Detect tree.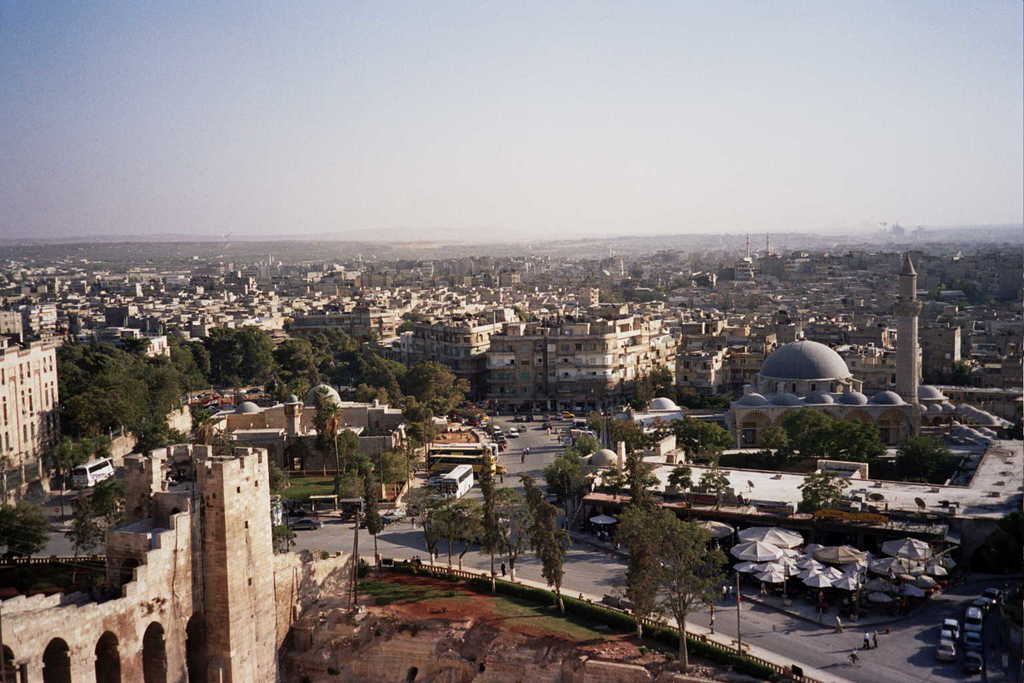
Detected at (673, 416, 733, 454).
